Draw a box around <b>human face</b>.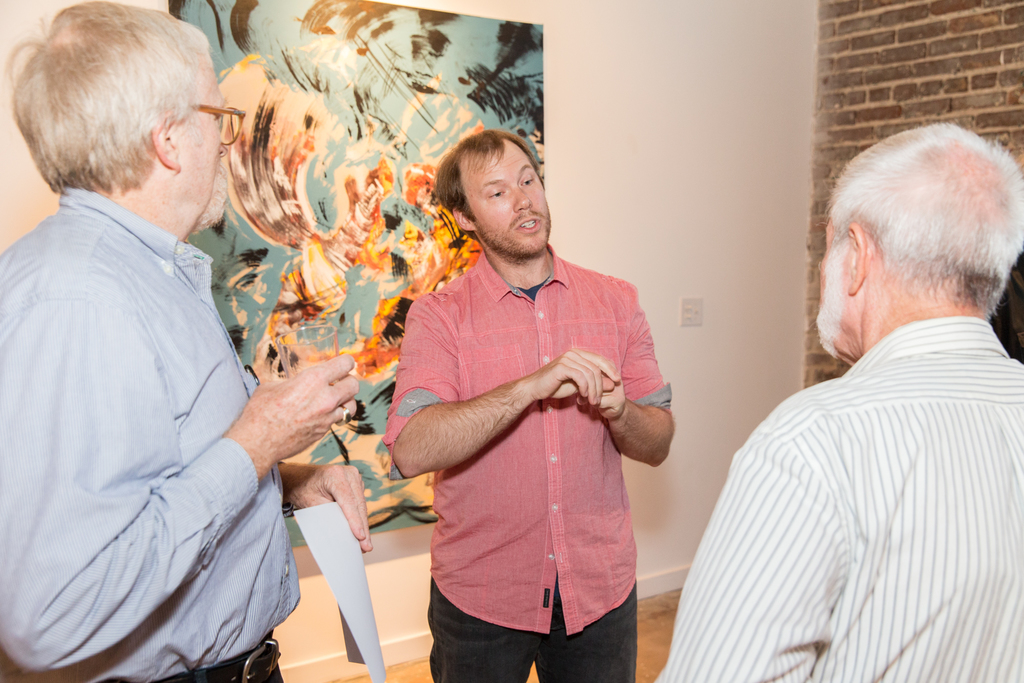
detection(174, 53, 229, 229).
